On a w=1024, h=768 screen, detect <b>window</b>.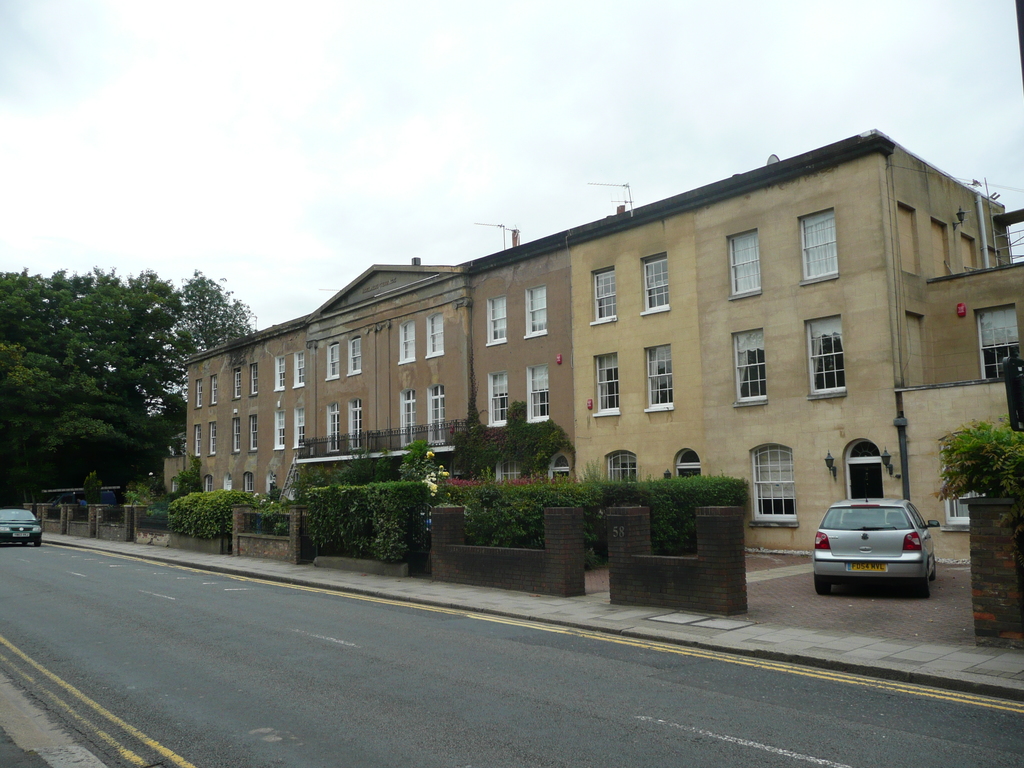
locate(428, 312, 444, 355).
